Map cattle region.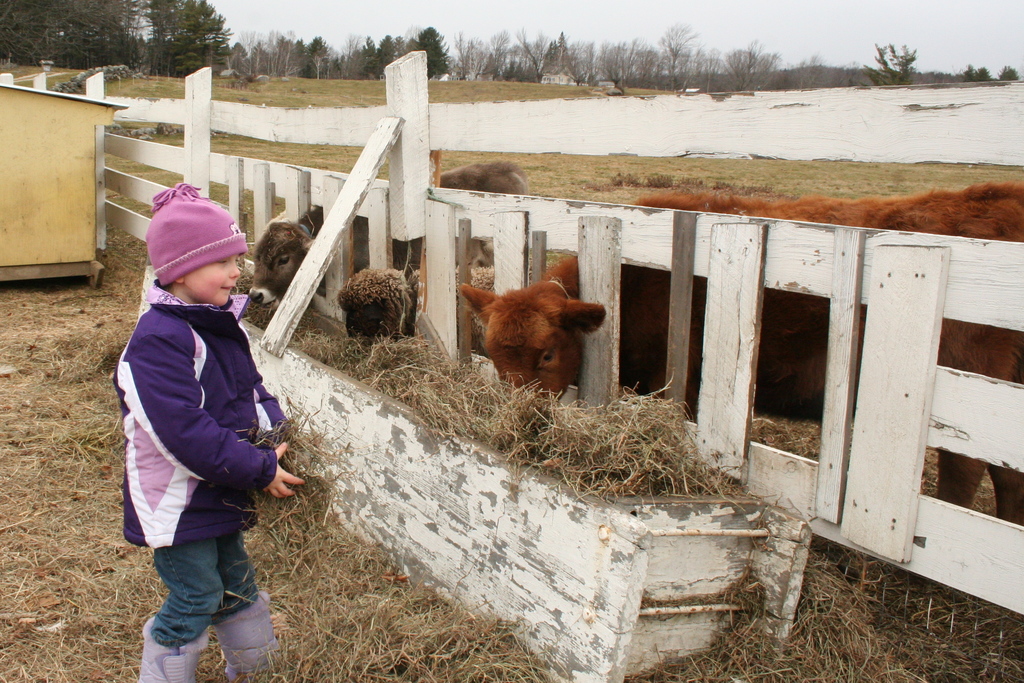
Mapped to left=334, top=263, right=552, bottom=346.
